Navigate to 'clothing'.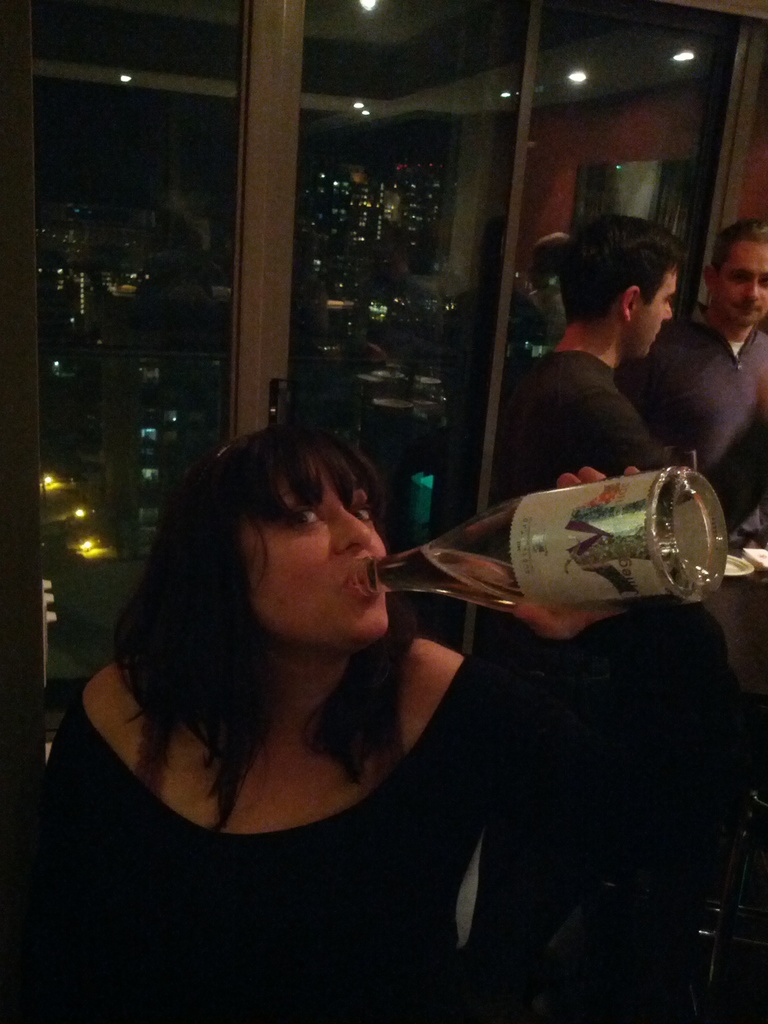
Navigation target: {"left": 502, "top": 352, "right": 668, "bottom": 490}.
